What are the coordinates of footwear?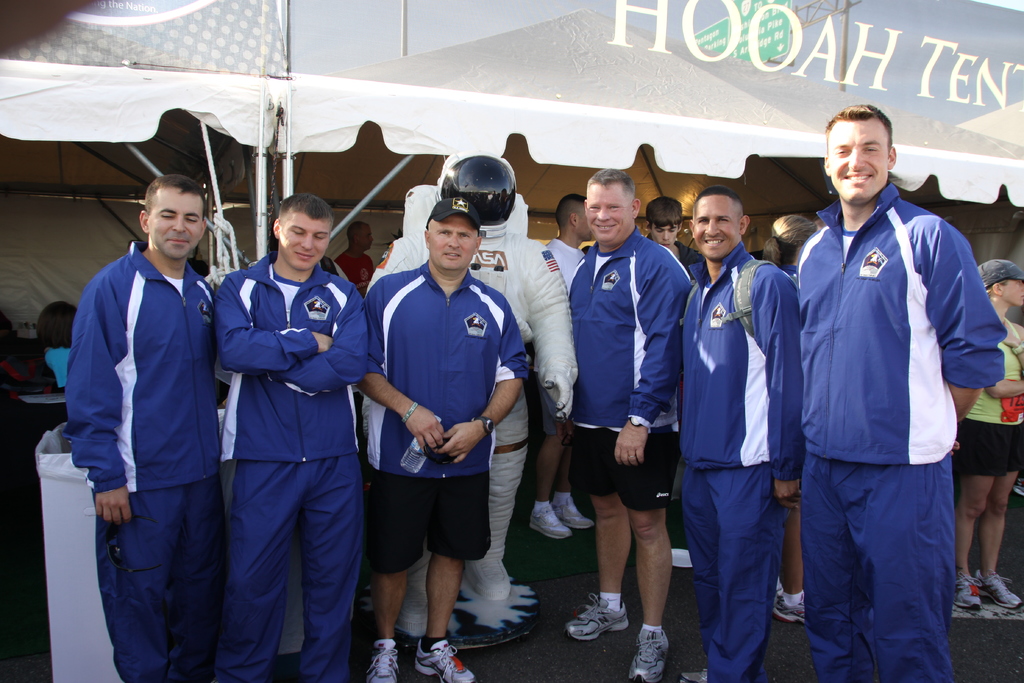
pyautogui.locateOnScreen(630, 620, 675, 680).
